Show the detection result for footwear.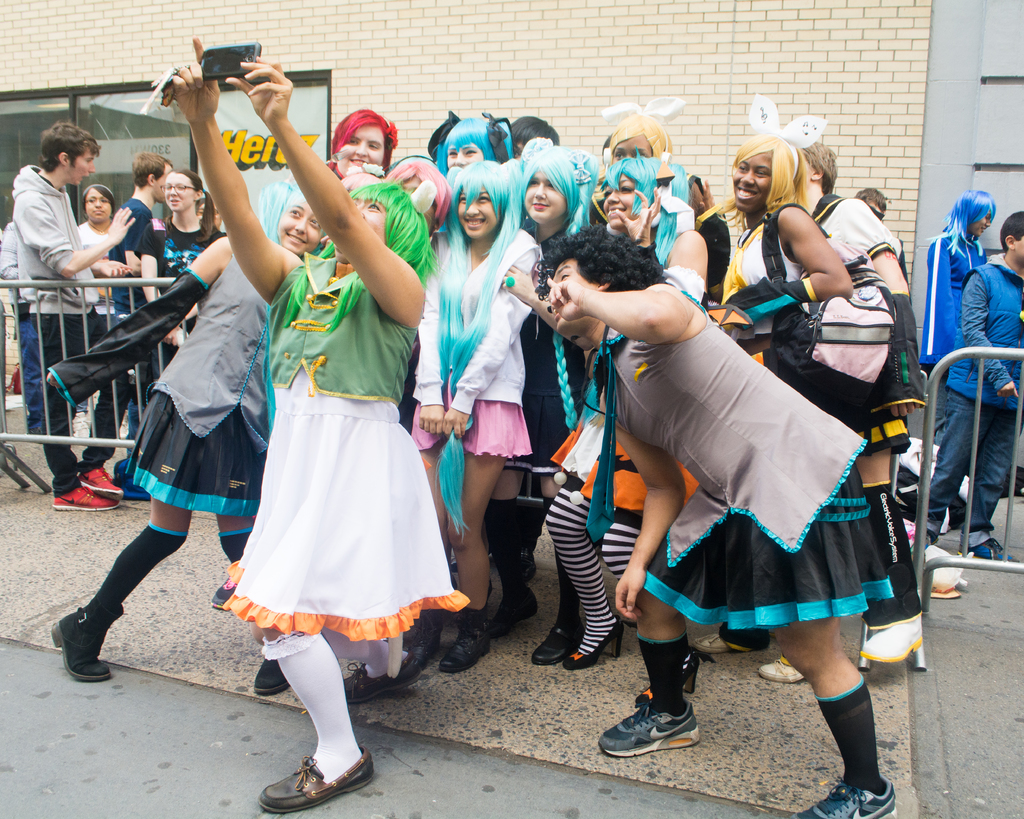
347 661 410 697.
